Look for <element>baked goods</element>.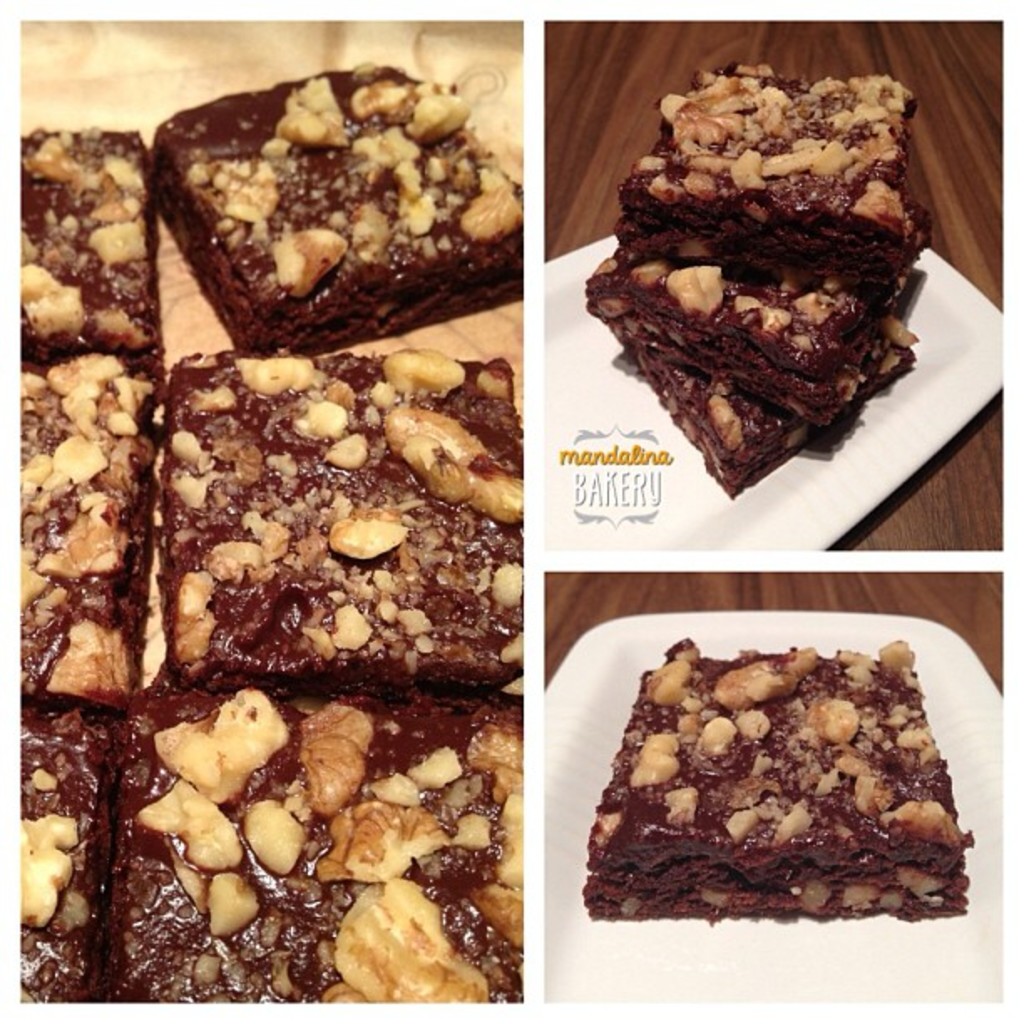
Found: 581/234/919/415.
